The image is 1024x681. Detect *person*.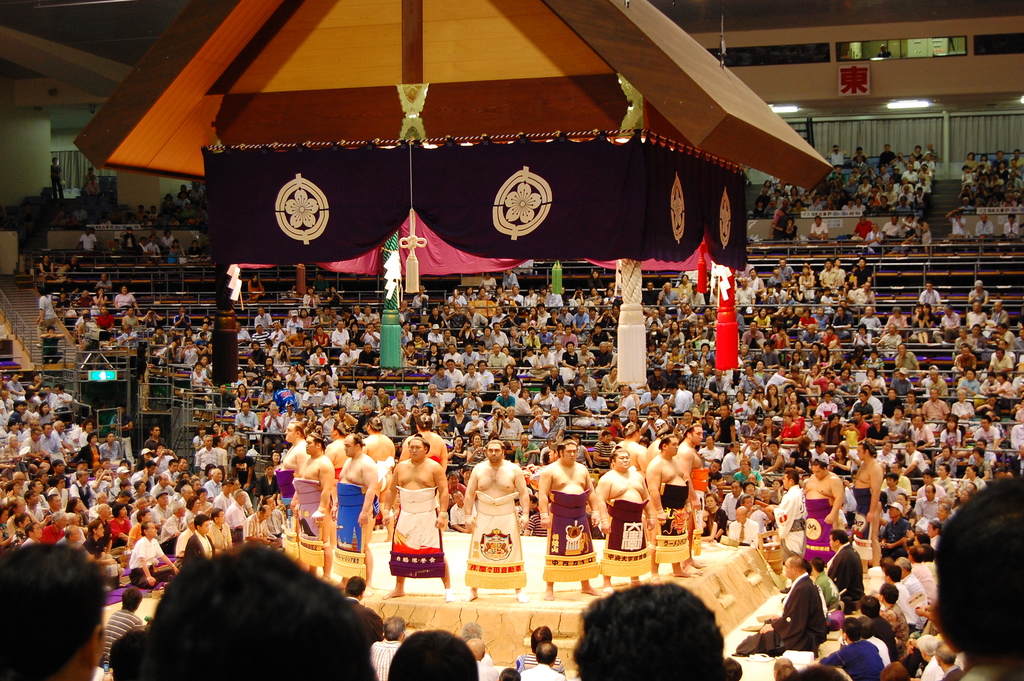
Detection: [828, 530, 864, 596].
